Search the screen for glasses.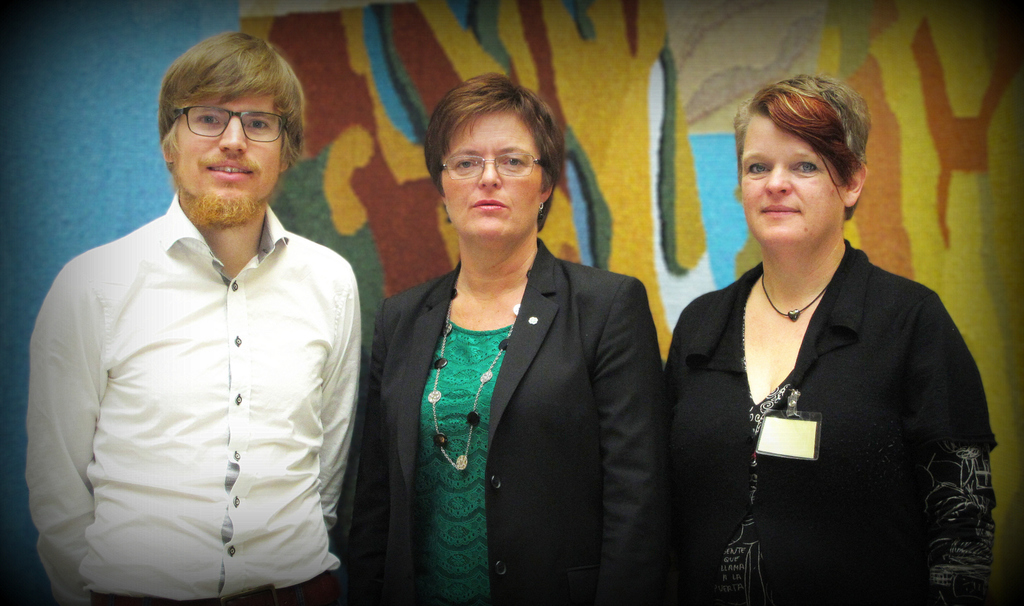
Found at [170, 103, 291, 143].
